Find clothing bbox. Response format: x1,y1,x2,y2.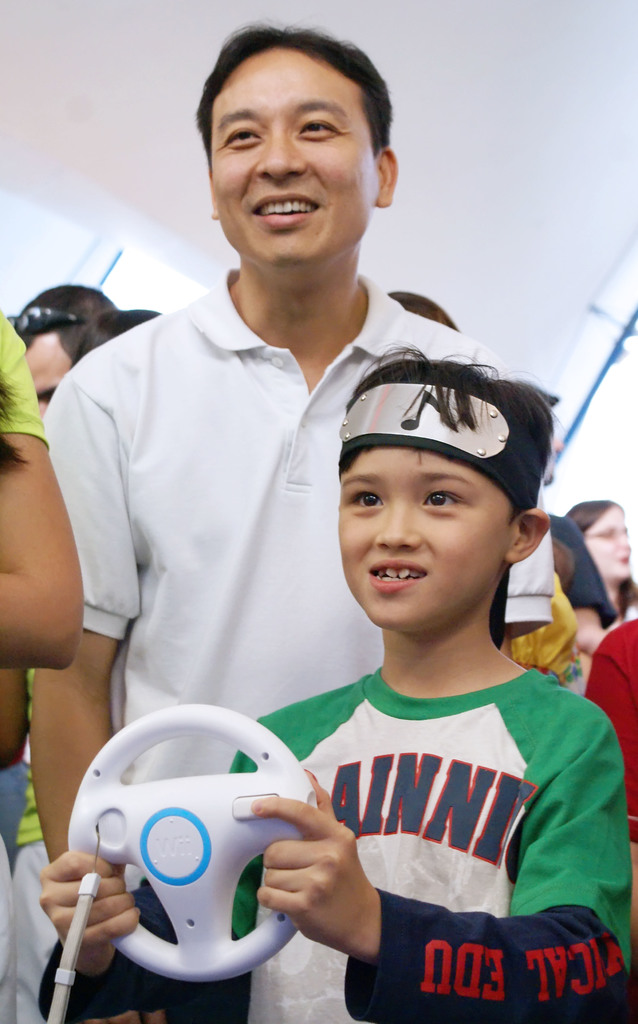
72,666,632,1023.
